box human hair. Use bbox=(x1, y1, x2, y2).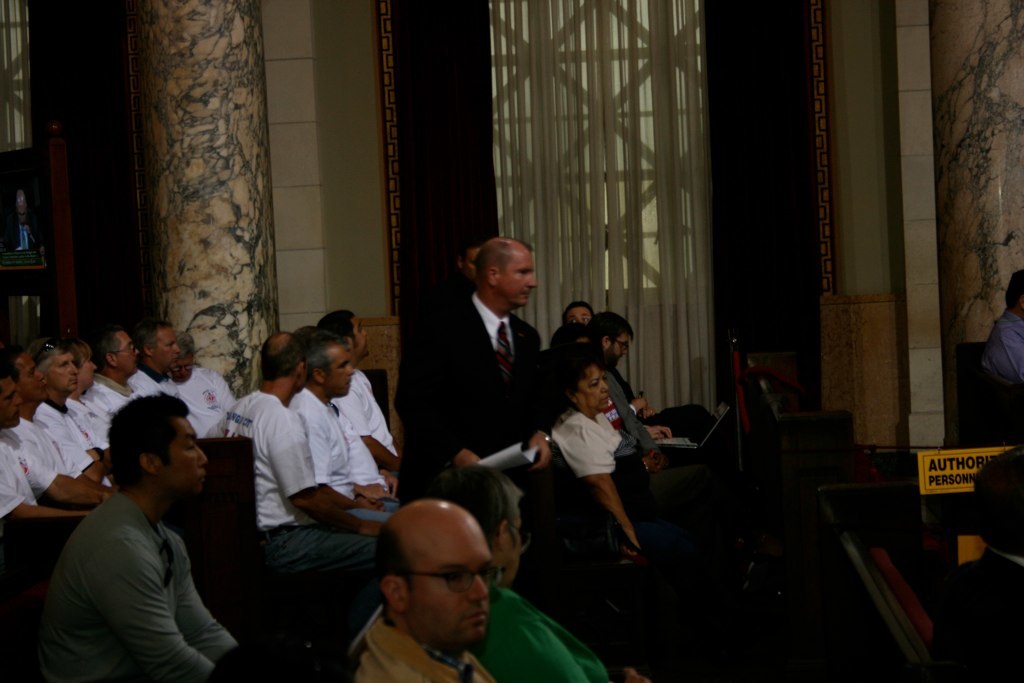
bbox=(84, 326, 123, 371).
